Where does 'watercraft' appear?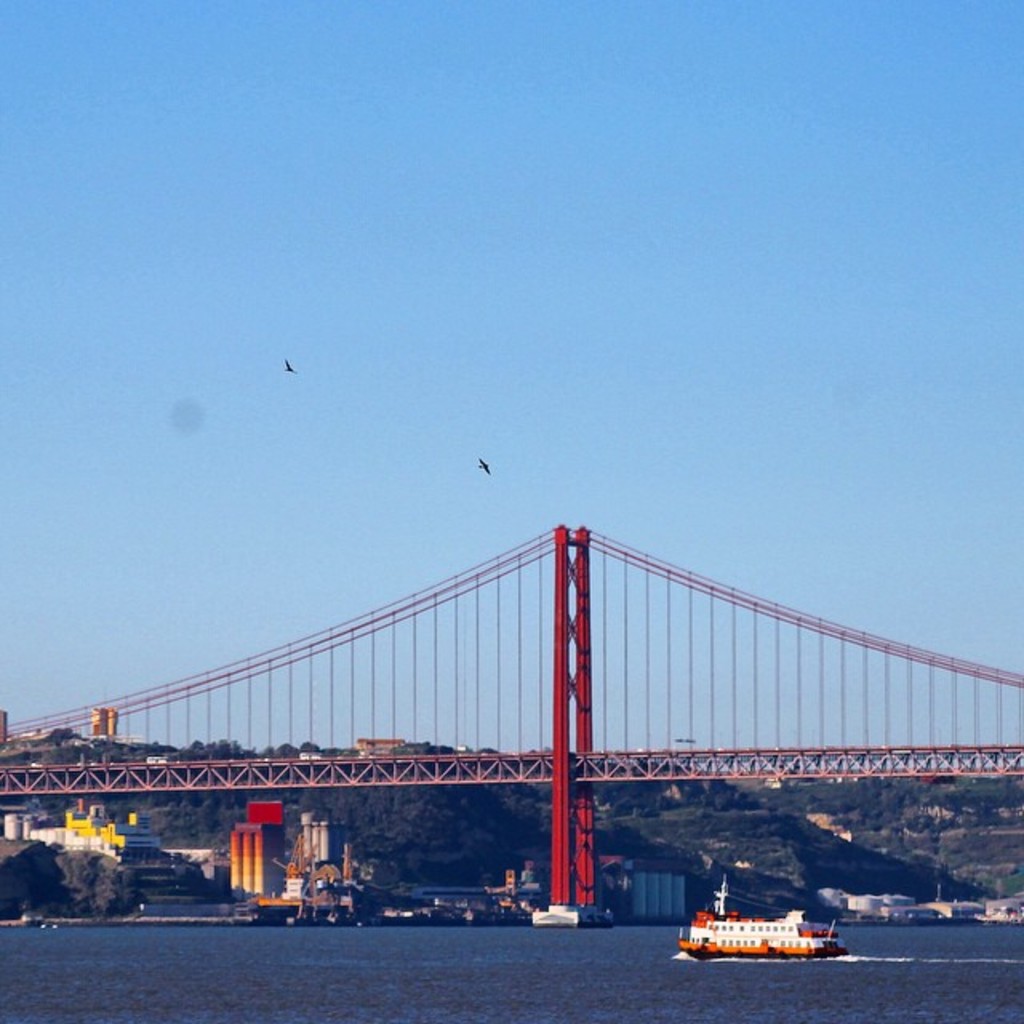
Appears at select_region(685, 890, 843, 971).
